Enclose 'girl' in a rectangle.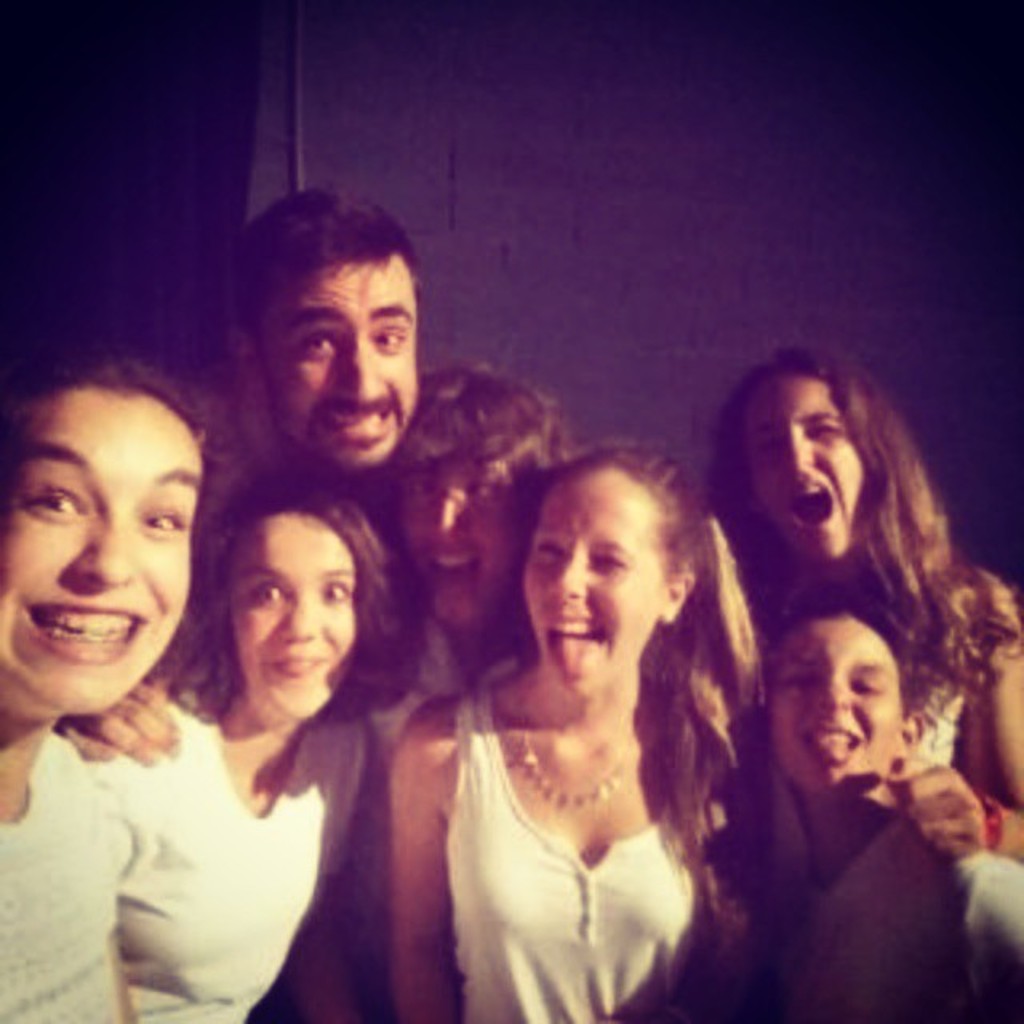
box=[83, 488, 390, 1022].
